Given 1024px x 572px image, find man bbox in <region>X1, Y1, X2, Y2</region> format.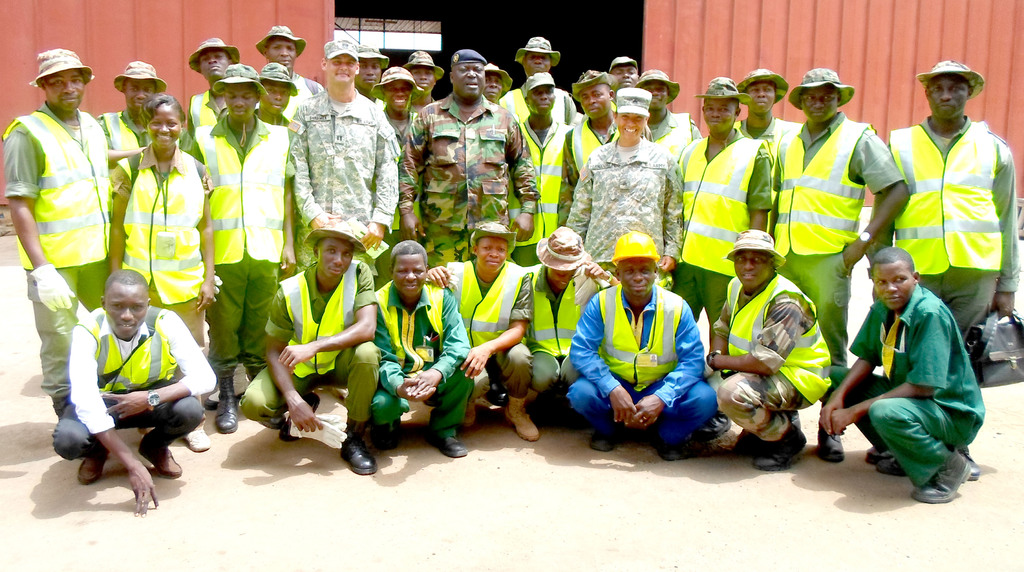
<region>370, 240, 472, 454</region>.
